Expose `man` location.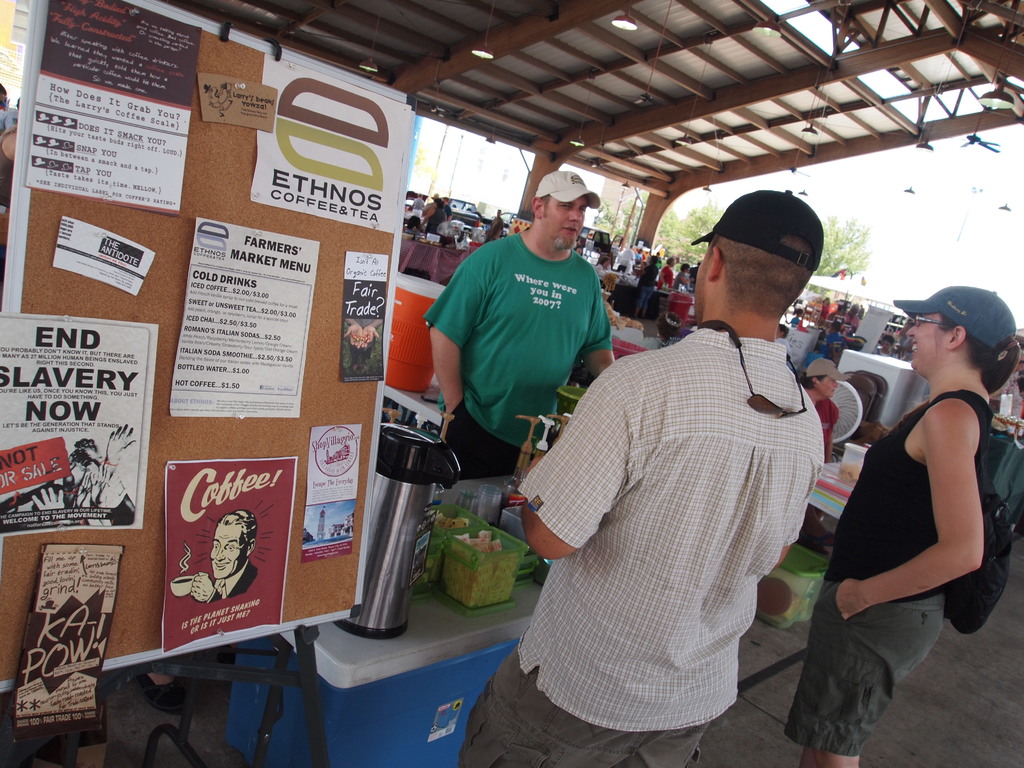
Exposed at locate(452, 181, 824, 767).
